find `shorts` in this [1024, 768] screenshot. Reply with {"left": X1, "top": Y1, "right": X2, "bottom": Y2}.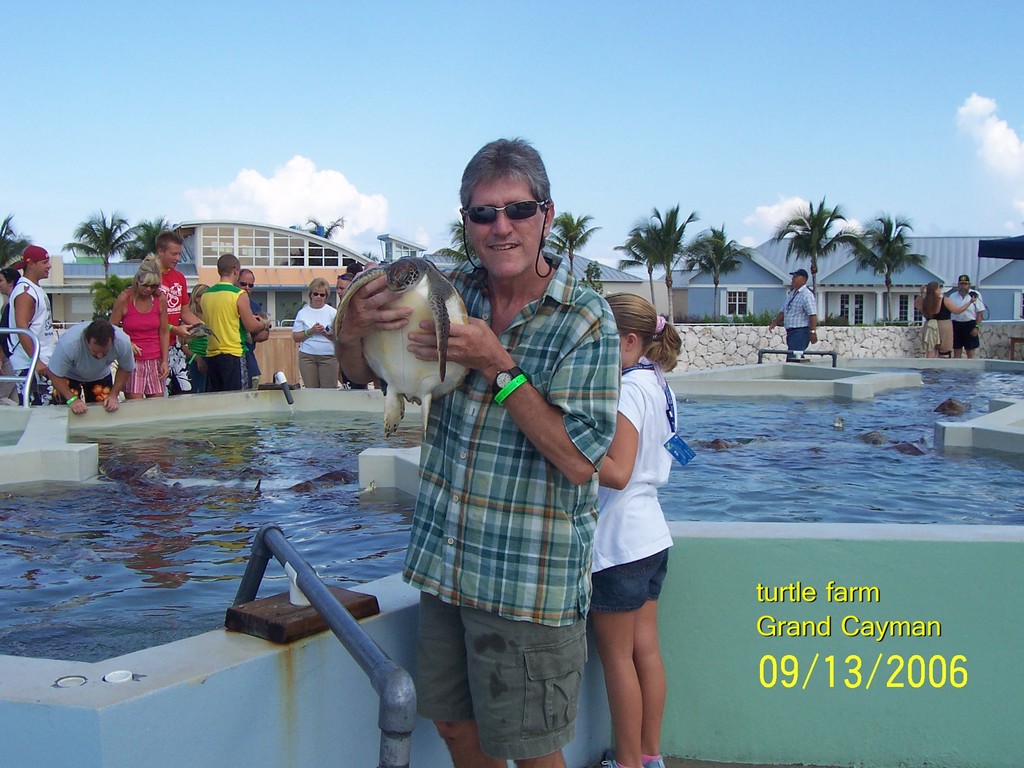
{"left": 416, "top": 593, "right": 588, "bottom": 760}.
